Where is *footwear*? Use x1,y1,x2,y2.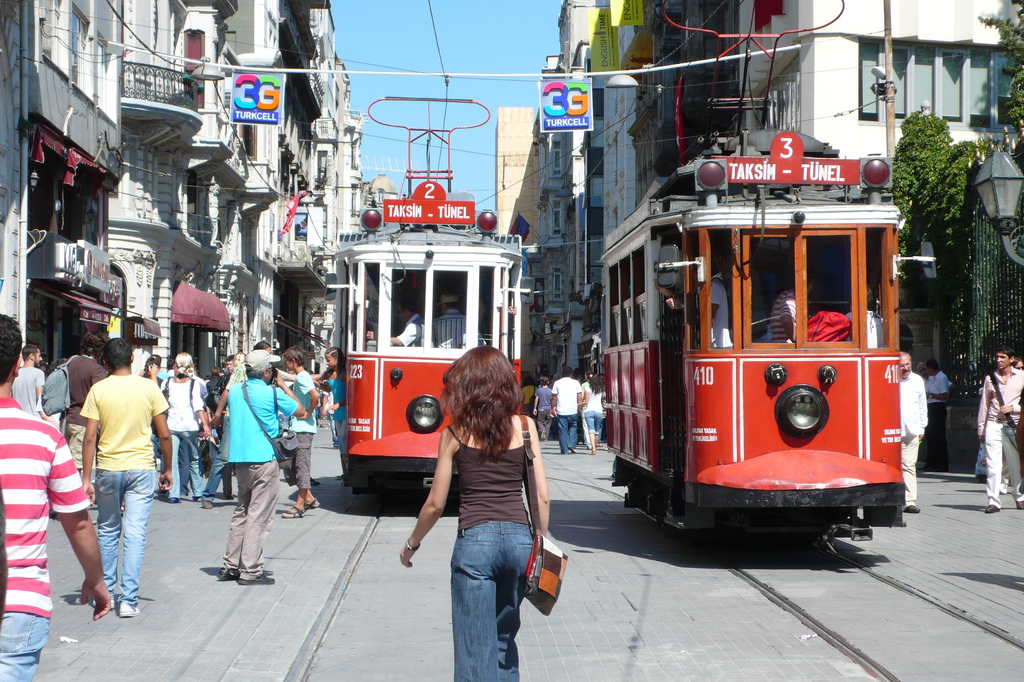
311,478,320,486.
